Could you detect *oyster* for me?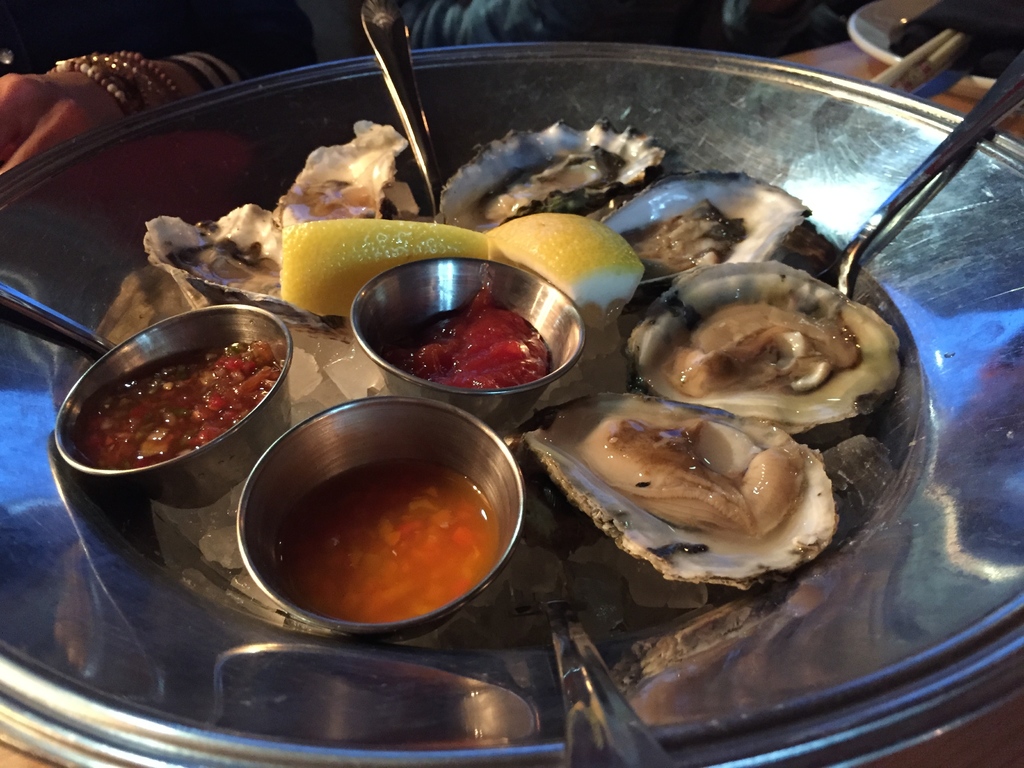
Detection result: (x1=433, y1=115, x2=673, y2=233).
